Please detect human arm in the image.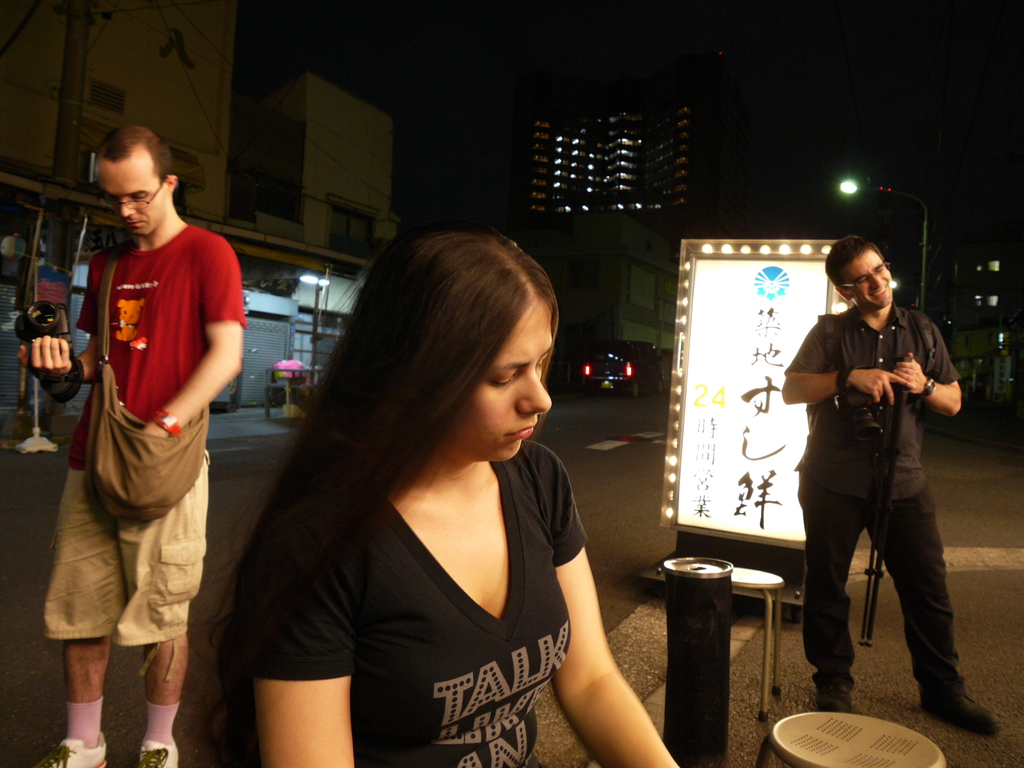
bbox=(528, 556, 678, 756).
